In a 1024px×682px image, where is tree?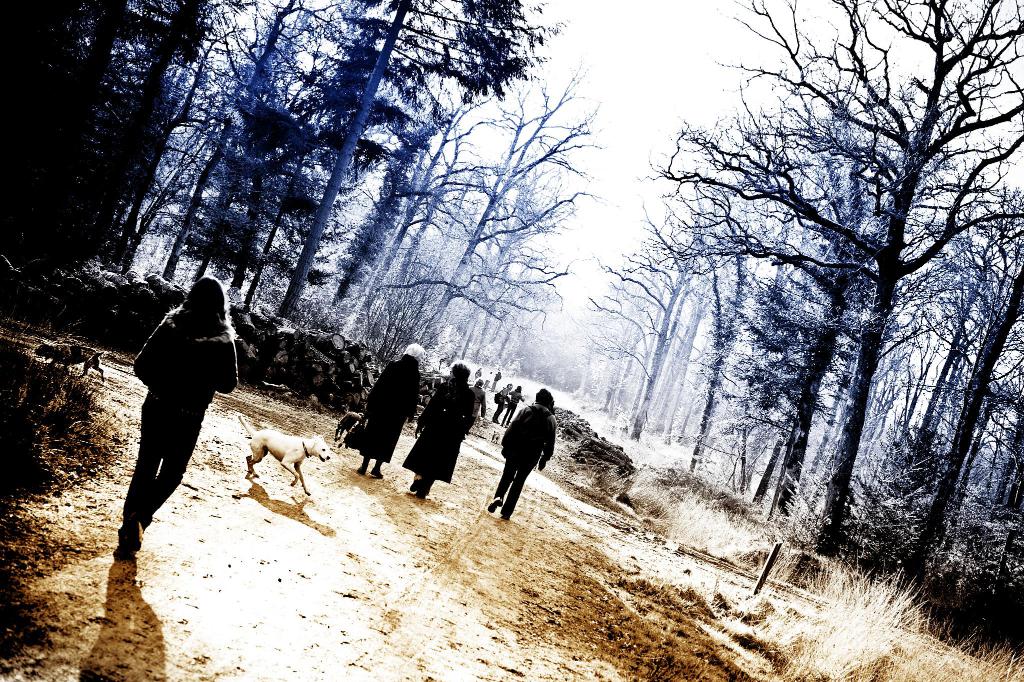
[644,159,801,482].
